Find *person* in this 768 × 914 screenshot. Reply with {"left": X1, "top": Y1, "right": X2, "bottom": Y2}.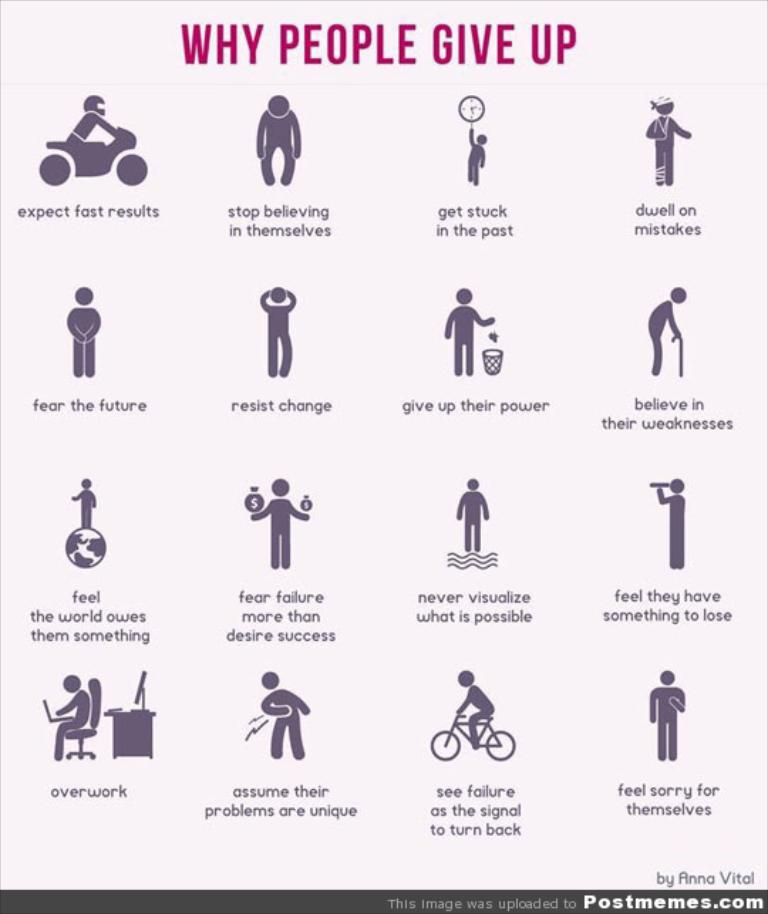
{"left": 441, "top": 283, "right": 509, "bottom": 378}.
